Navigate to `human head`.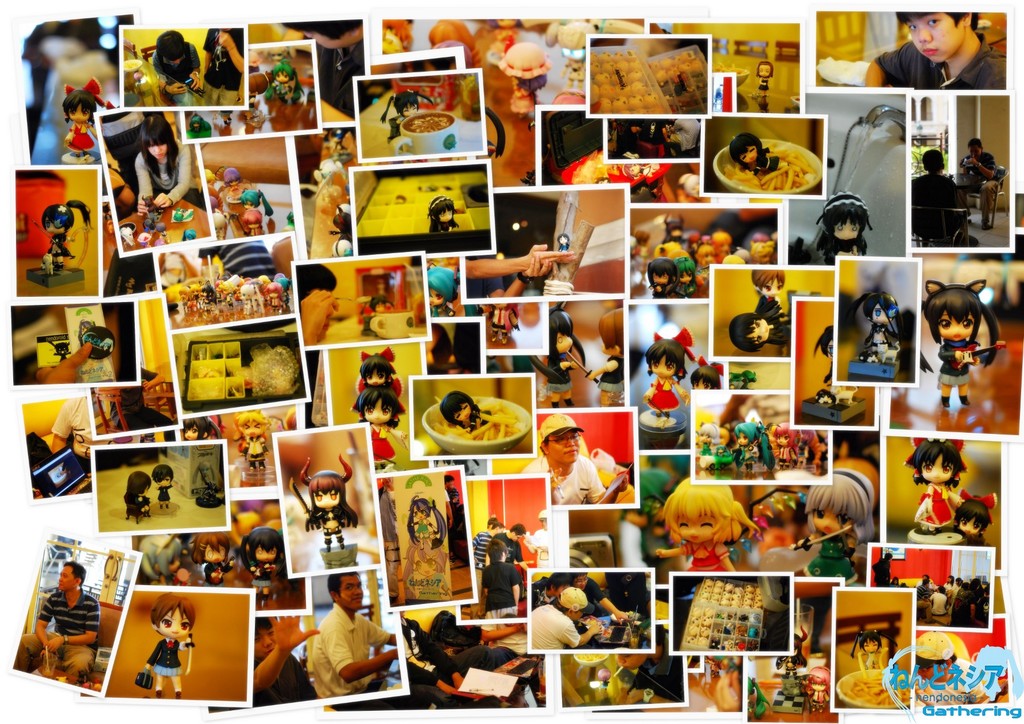
Navigation target: 490, 537, 510, 565.
